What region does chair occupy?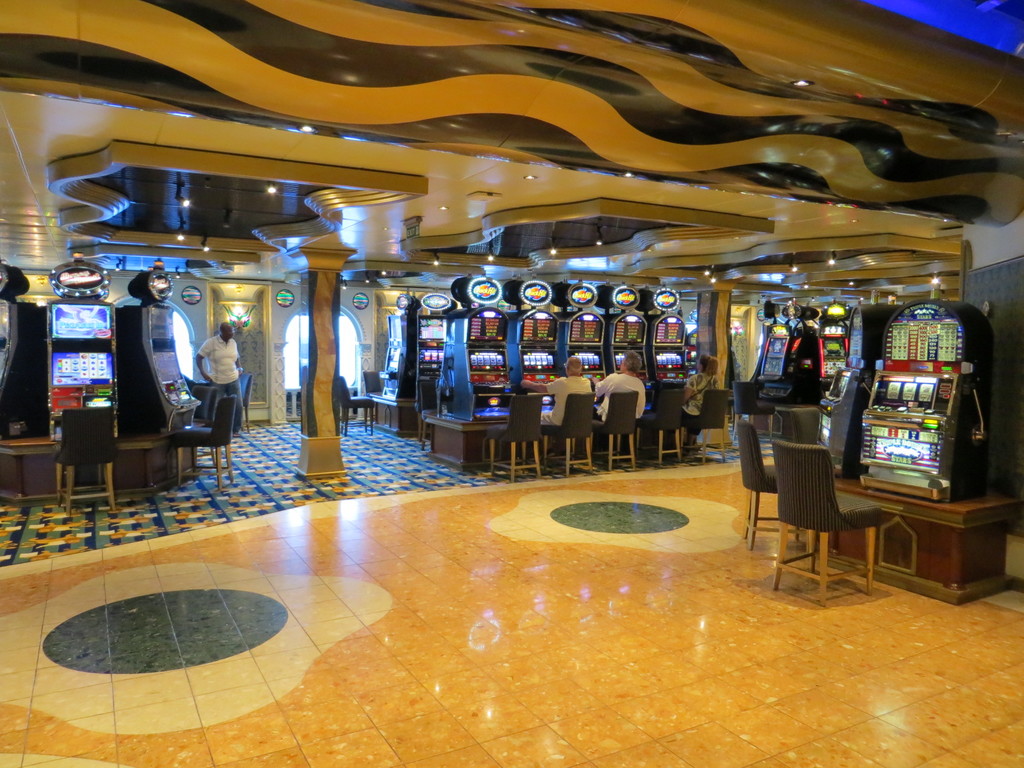
(x1=686, y1=388, x2=731, y2=452).
